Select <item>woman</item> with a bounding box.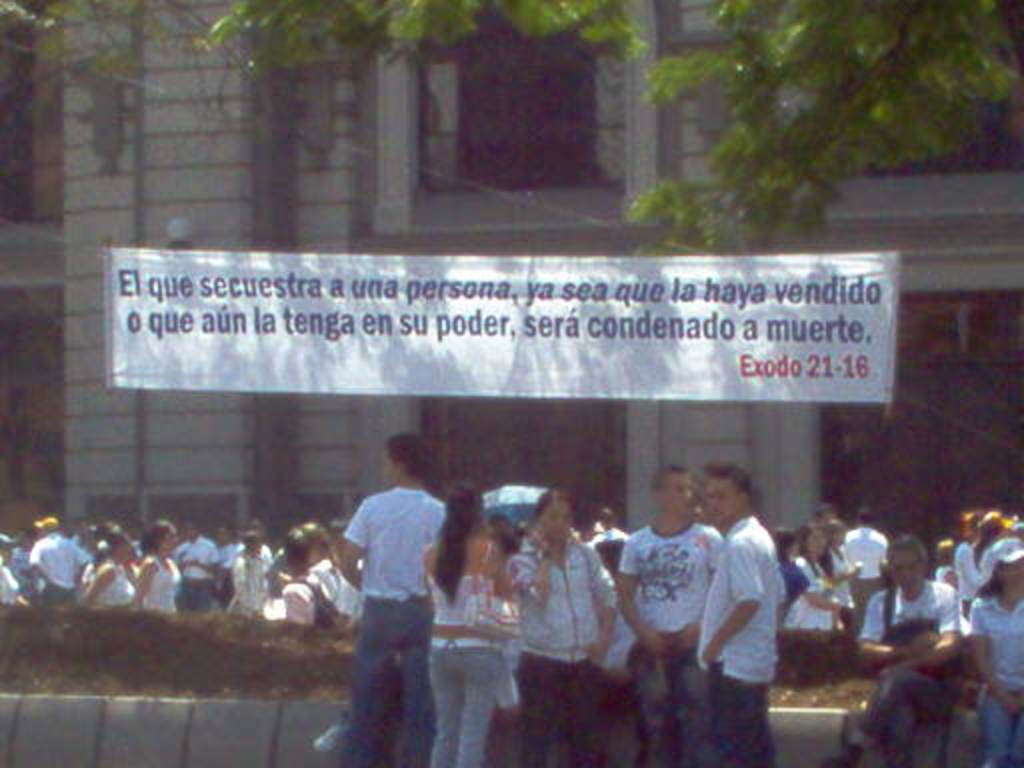
crop(280, 516, 356, 622).
